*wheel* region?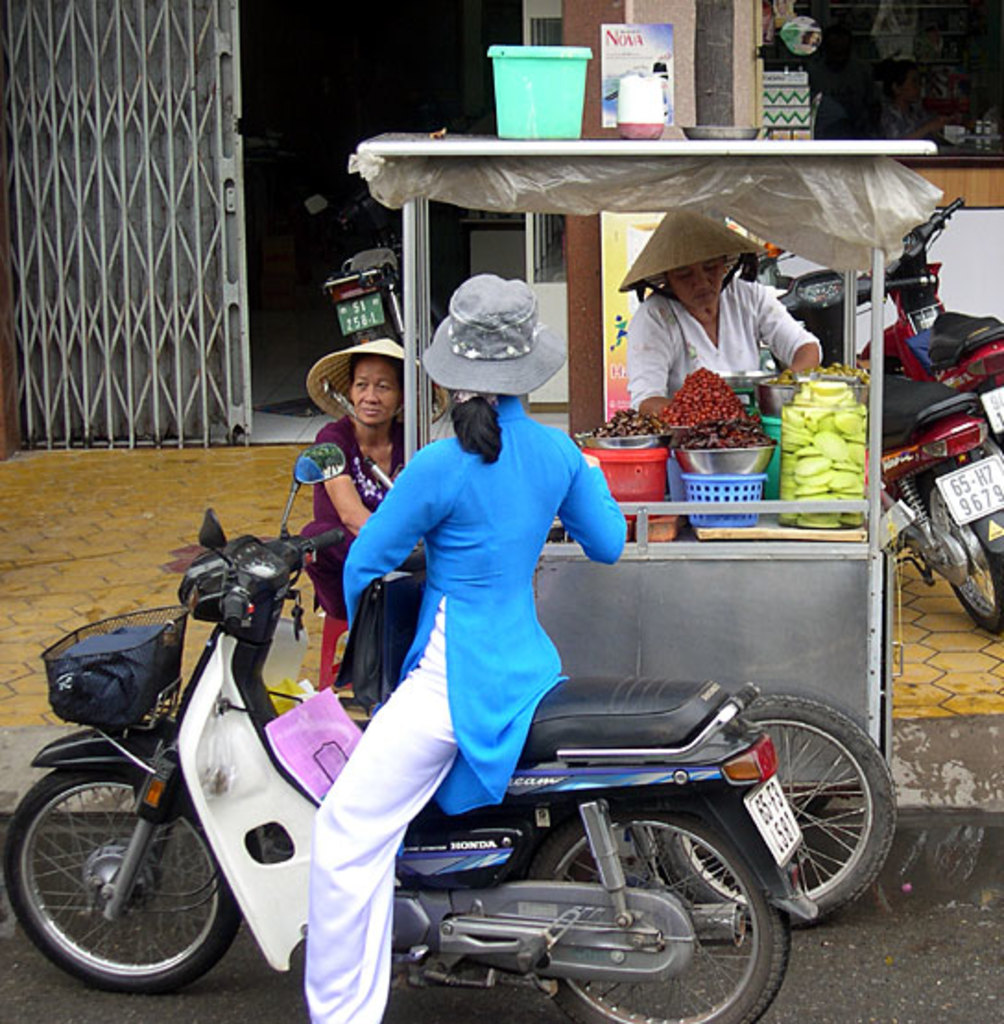
<box>906,470,1002,633</box>
